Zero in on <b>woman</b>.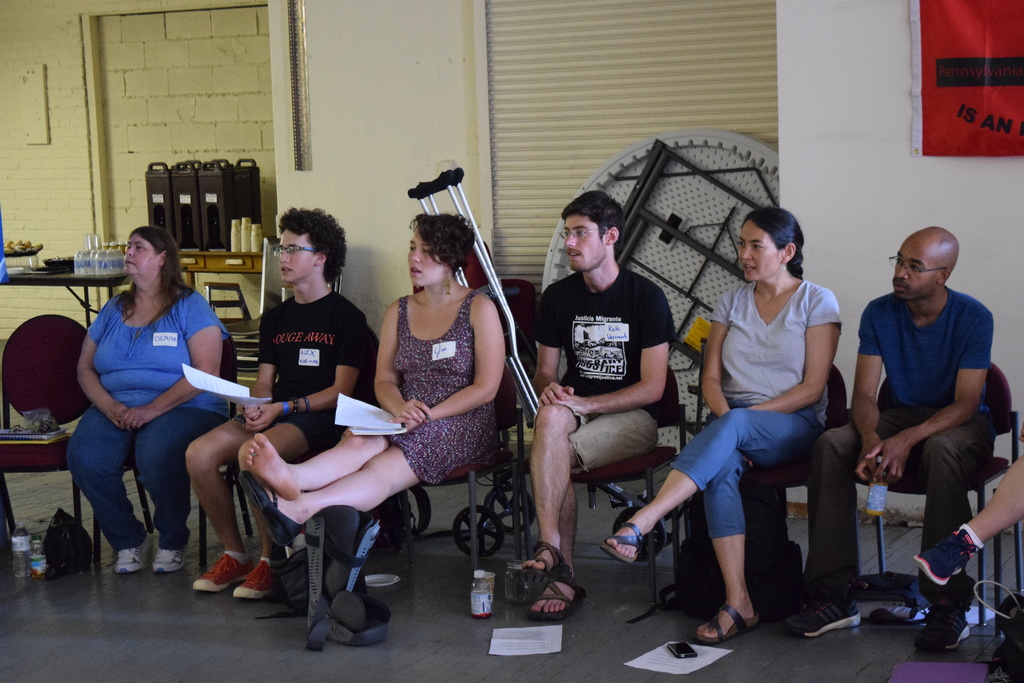
Zeroed in: <bbox>582, 215, 847, 645</bbox>.
